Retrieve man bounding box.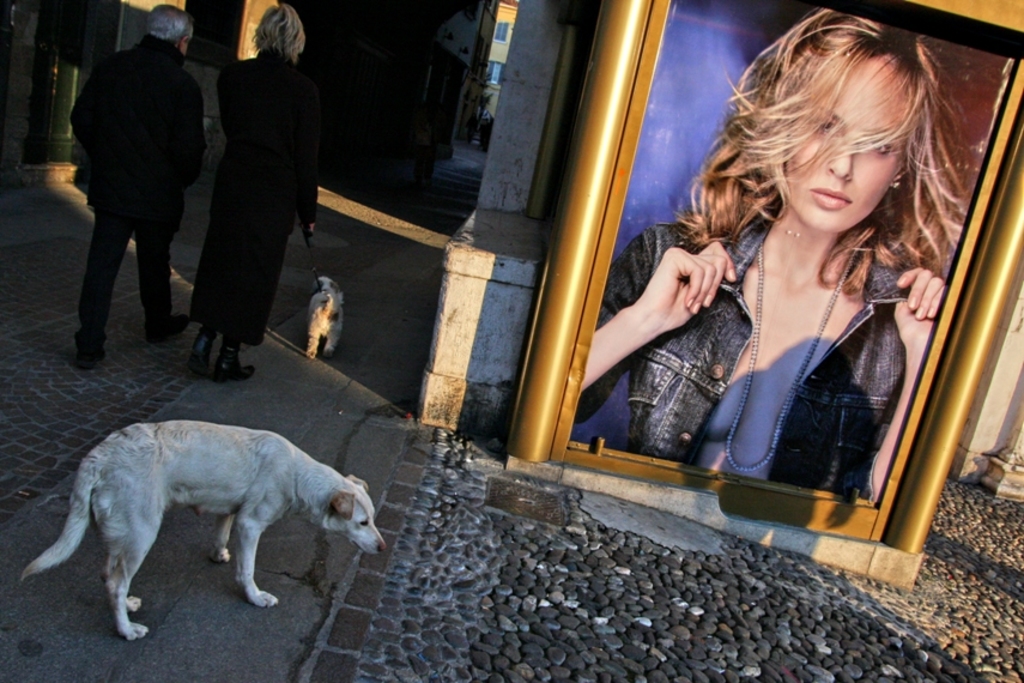
Bounding box: 49,16,212,382.
